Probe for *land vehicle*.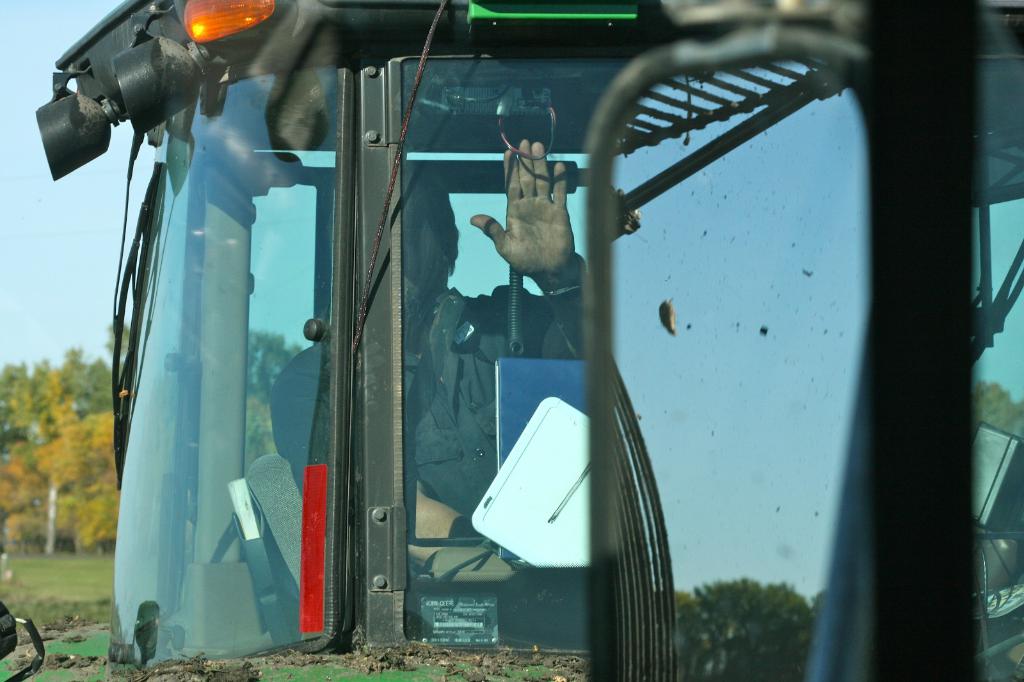
Probe result: [x1=35, y1=0, x2=1023, y2=681].
